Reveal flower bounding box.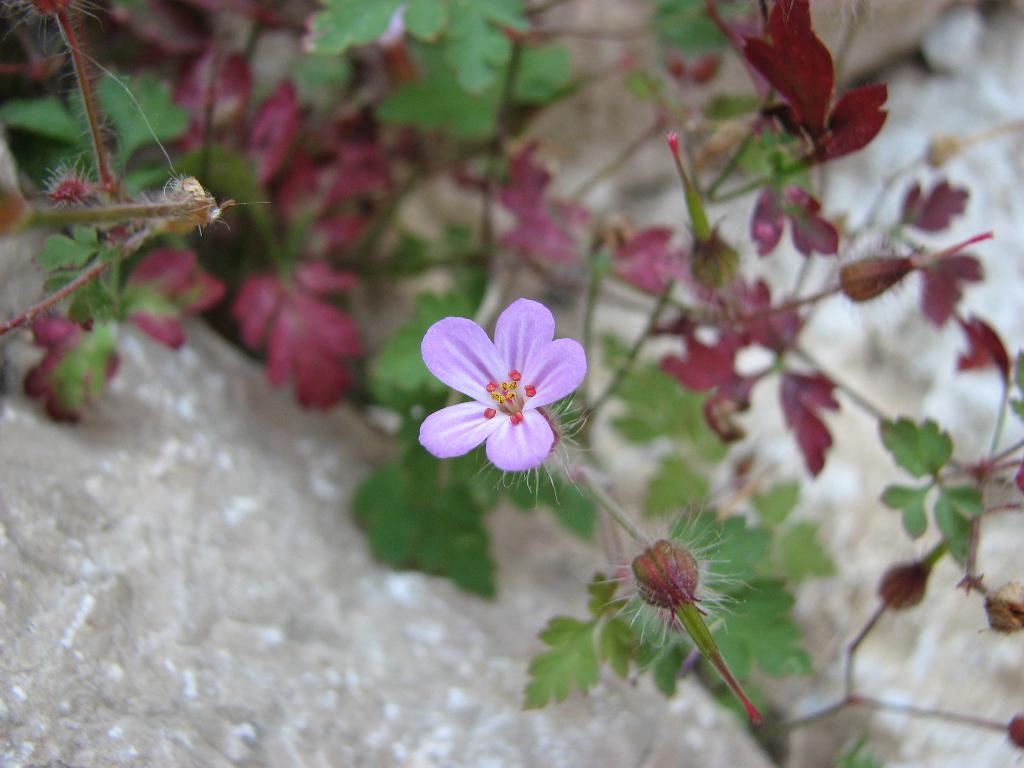
Revealed: [22, 242, 223, 417].
